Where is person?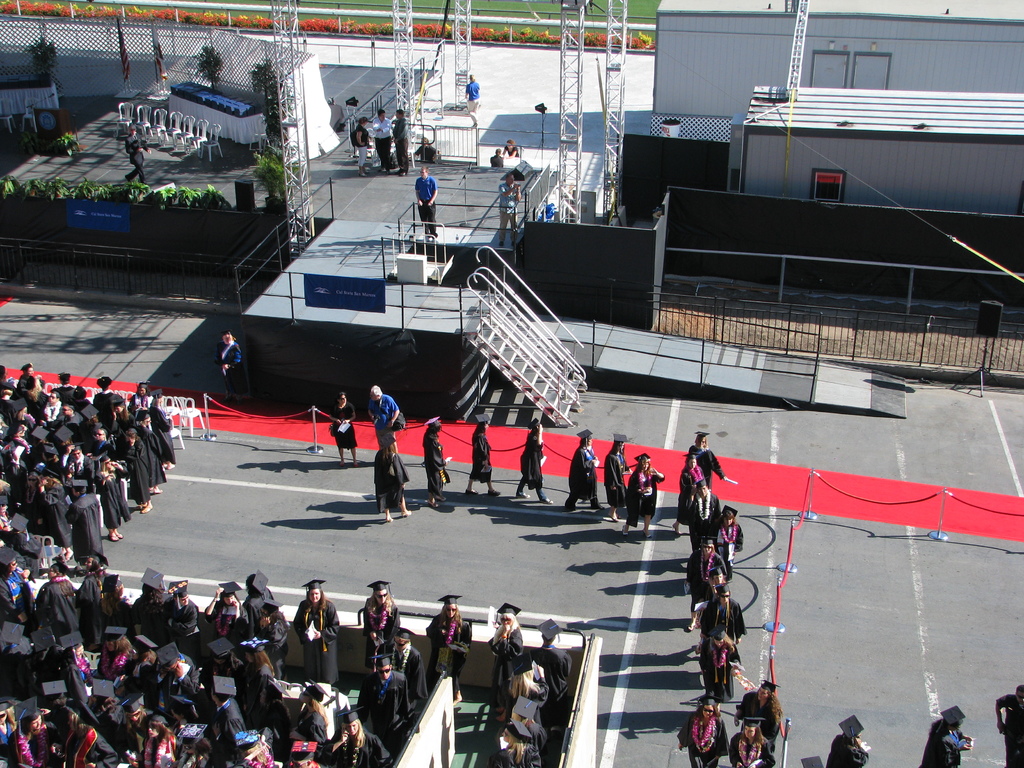
424,424,449,508.
